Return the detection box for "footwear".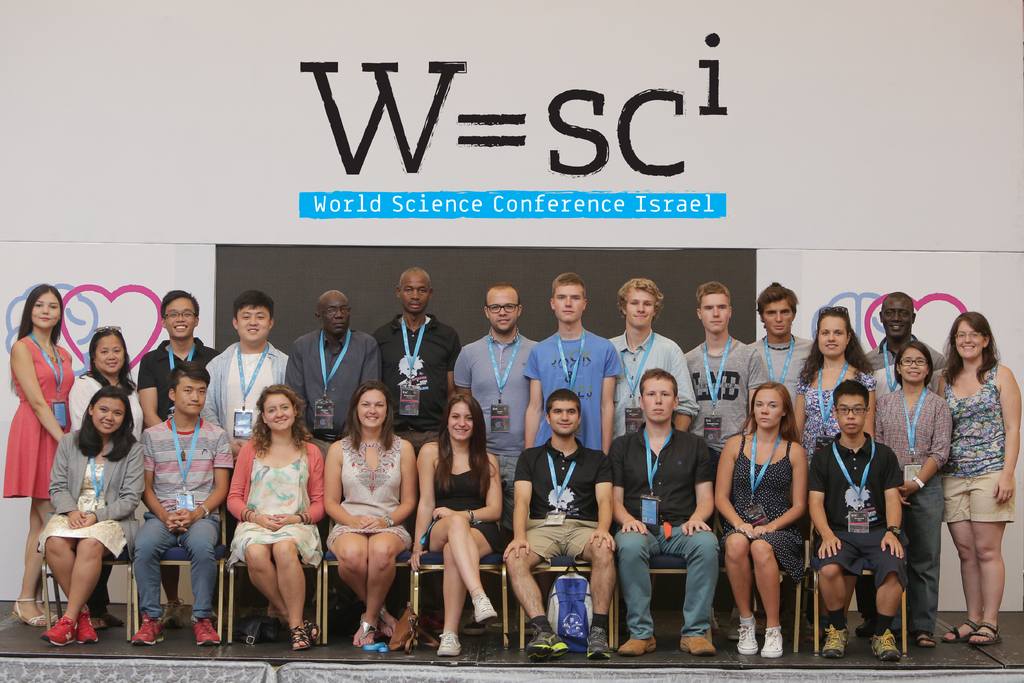
{"x1": 681, "y1": 635, "x2": 717, "y2": 655}.
